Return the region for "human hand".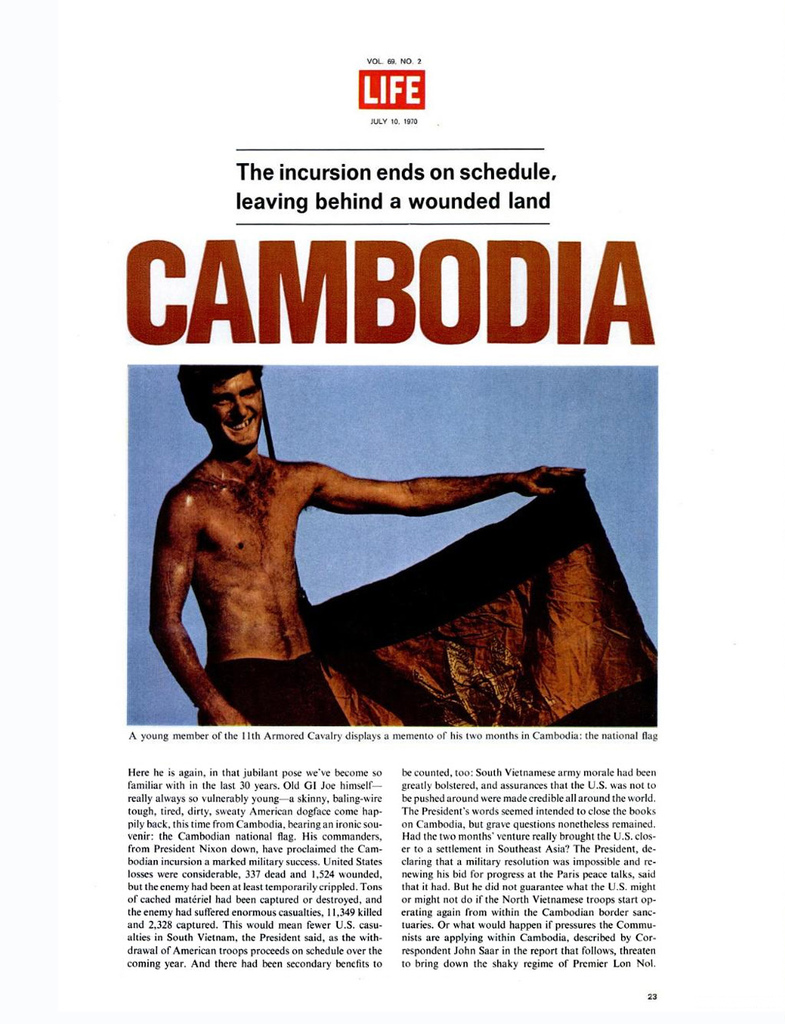
206,707,251,725.
